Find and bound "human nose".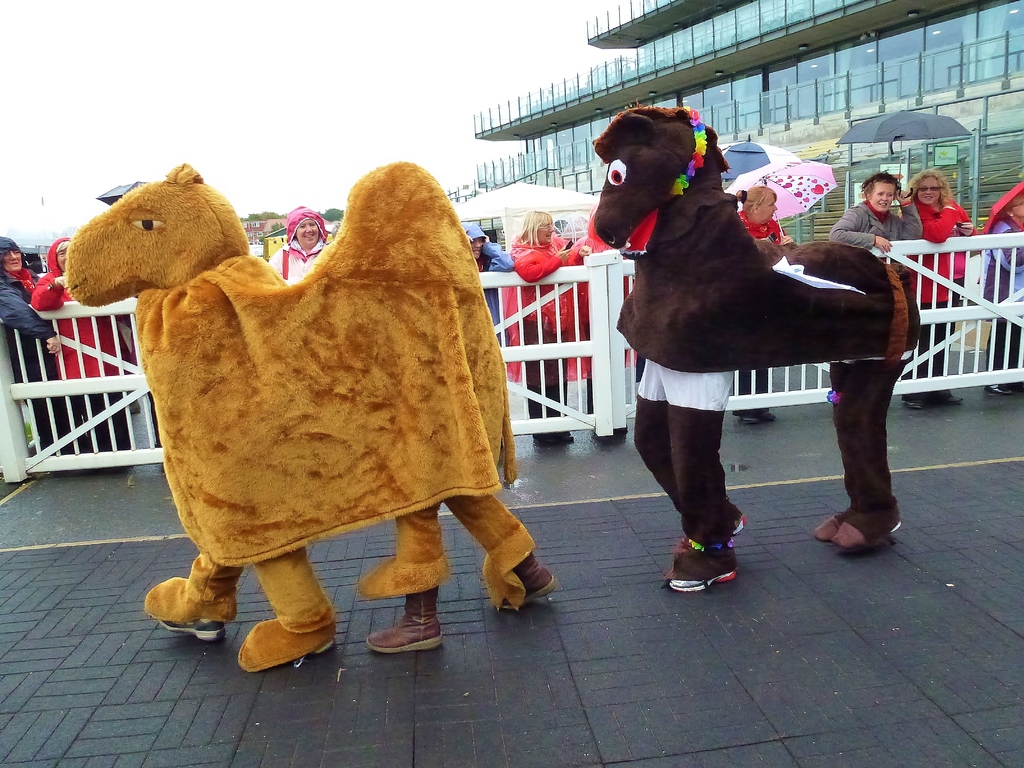
Bound: (10, 251, 15, 258).
